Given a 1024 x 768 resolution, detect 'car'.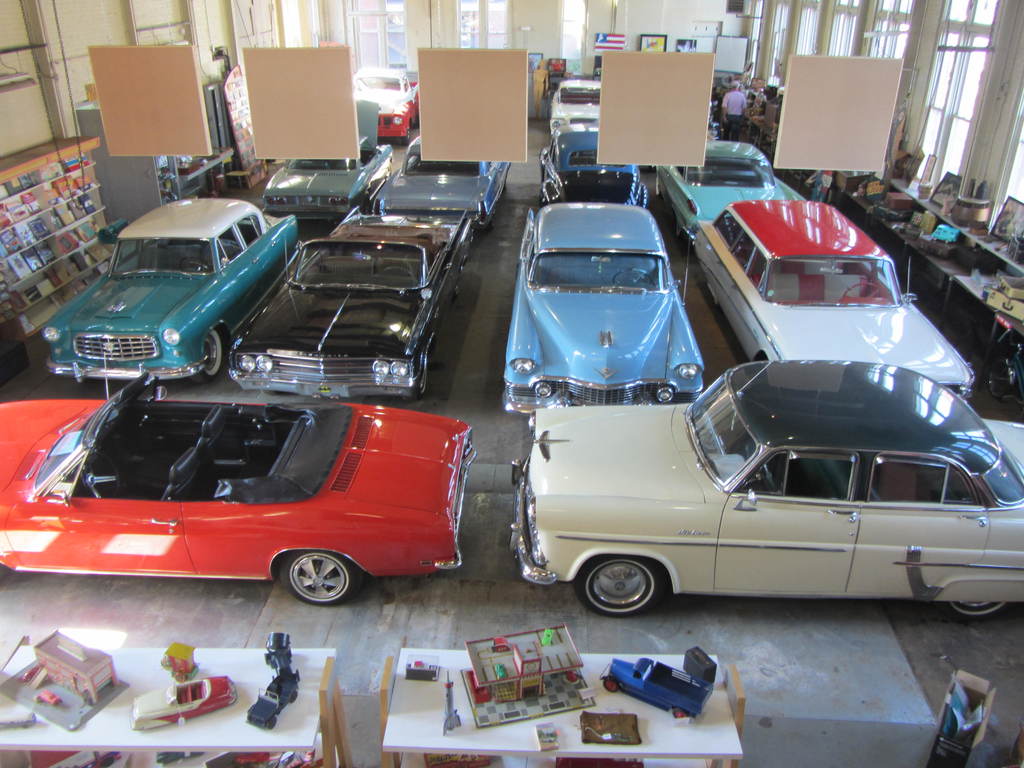
BBox(0, 354, 482, 612).
